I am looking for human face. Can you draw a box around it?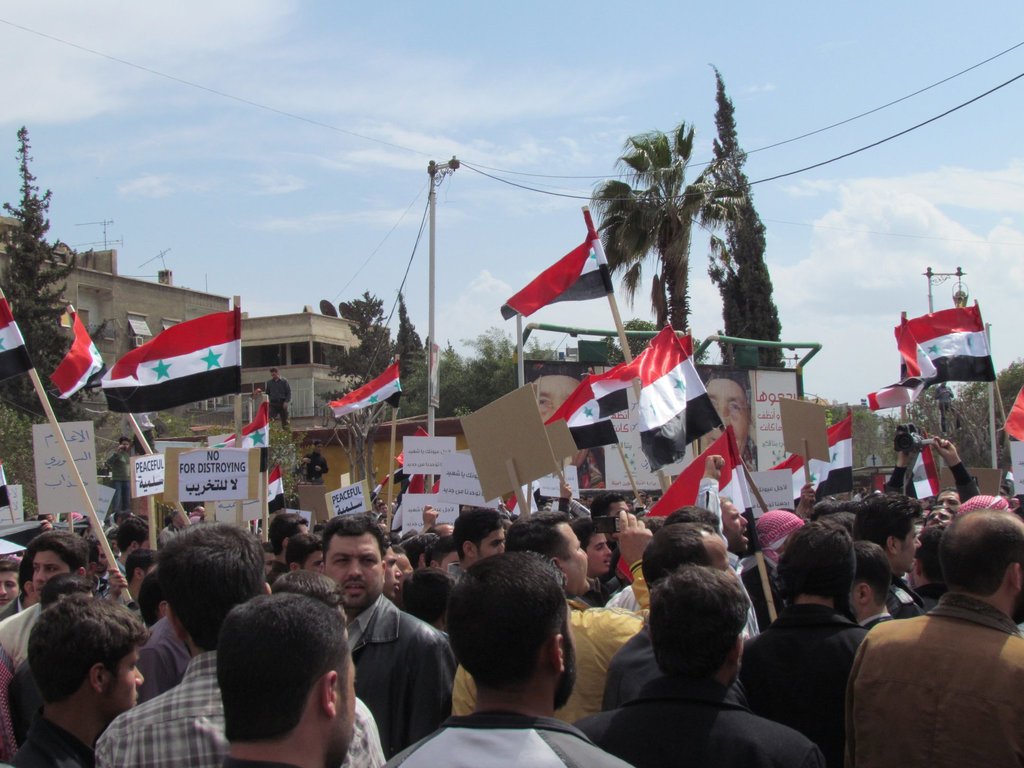
Sure, the bounding box is <bbox>440, 550, 461, 572</bbox>.
